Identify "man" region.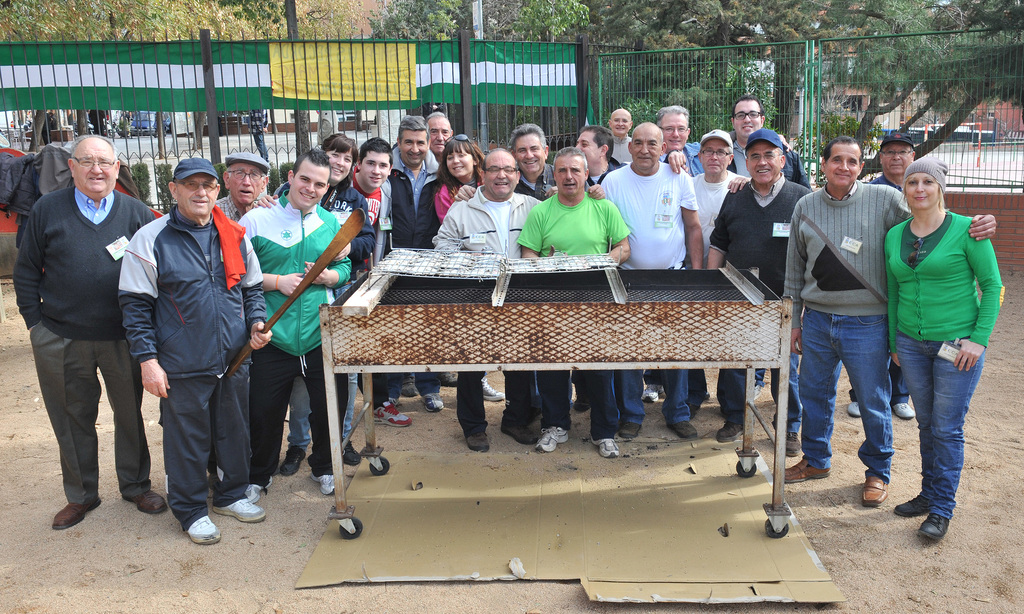
Region: 707,127,815,455.
